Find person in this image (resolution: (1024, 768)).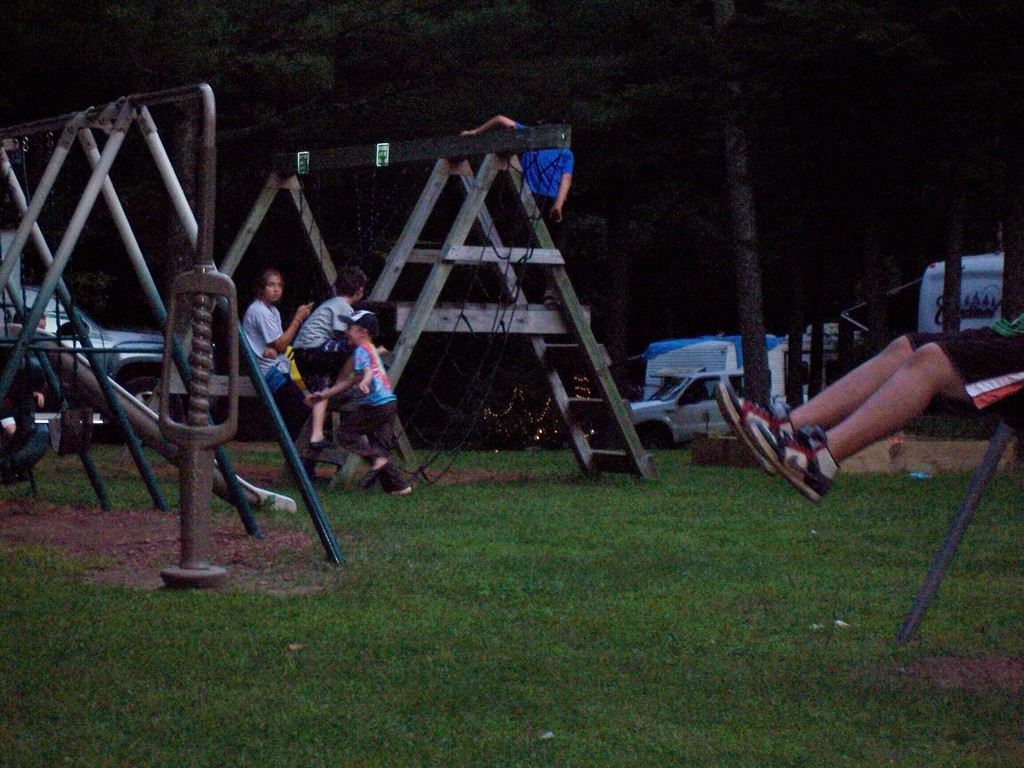
x1=457, y1=120, x2=571, y2=299.
